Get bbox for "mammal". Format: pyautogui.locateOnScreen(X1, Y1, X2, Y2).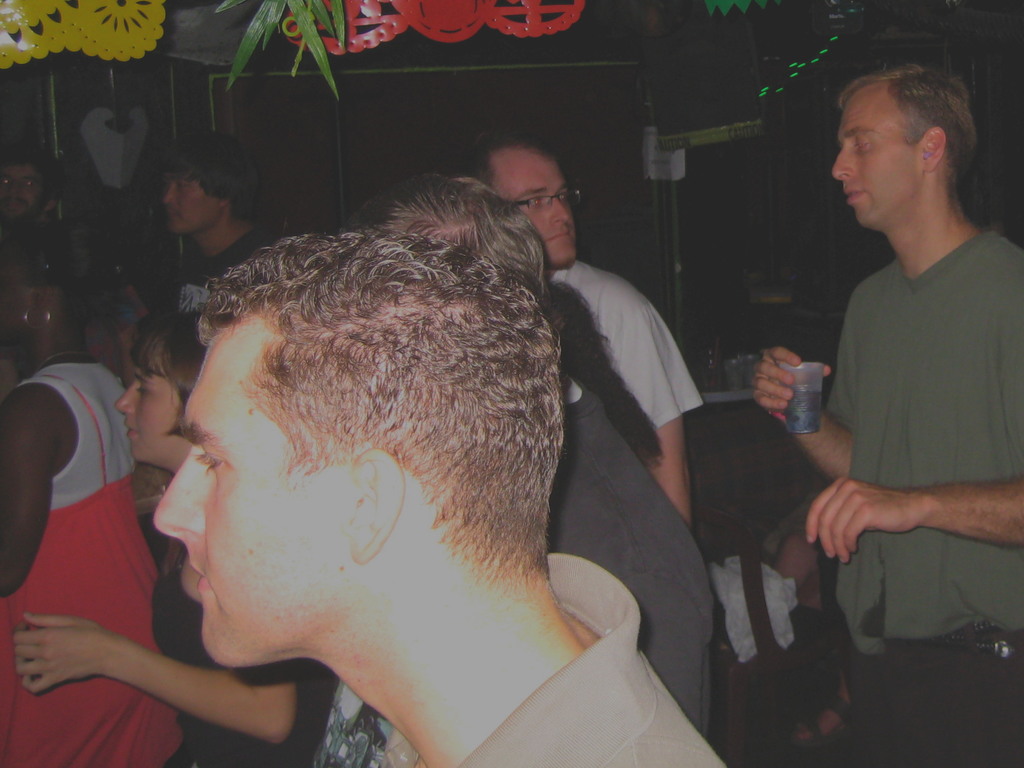
pyautogui.locateOnScreen(0, 233, 181, 767).
